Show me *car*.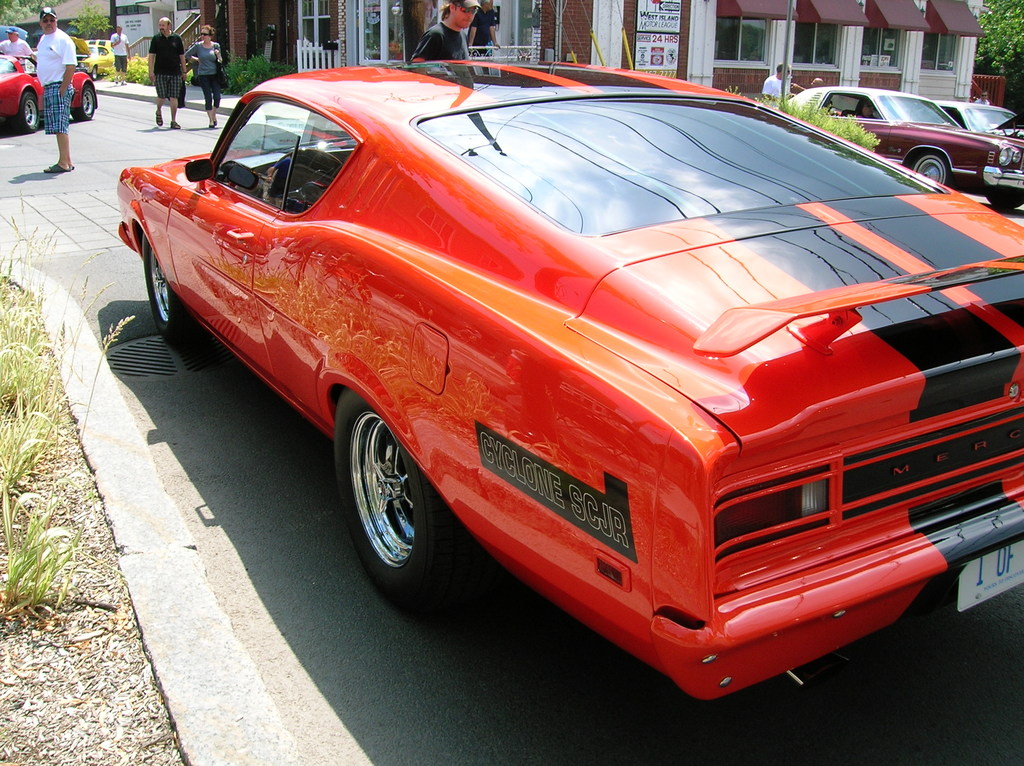
*car* is here: 783/92/1023/214.
